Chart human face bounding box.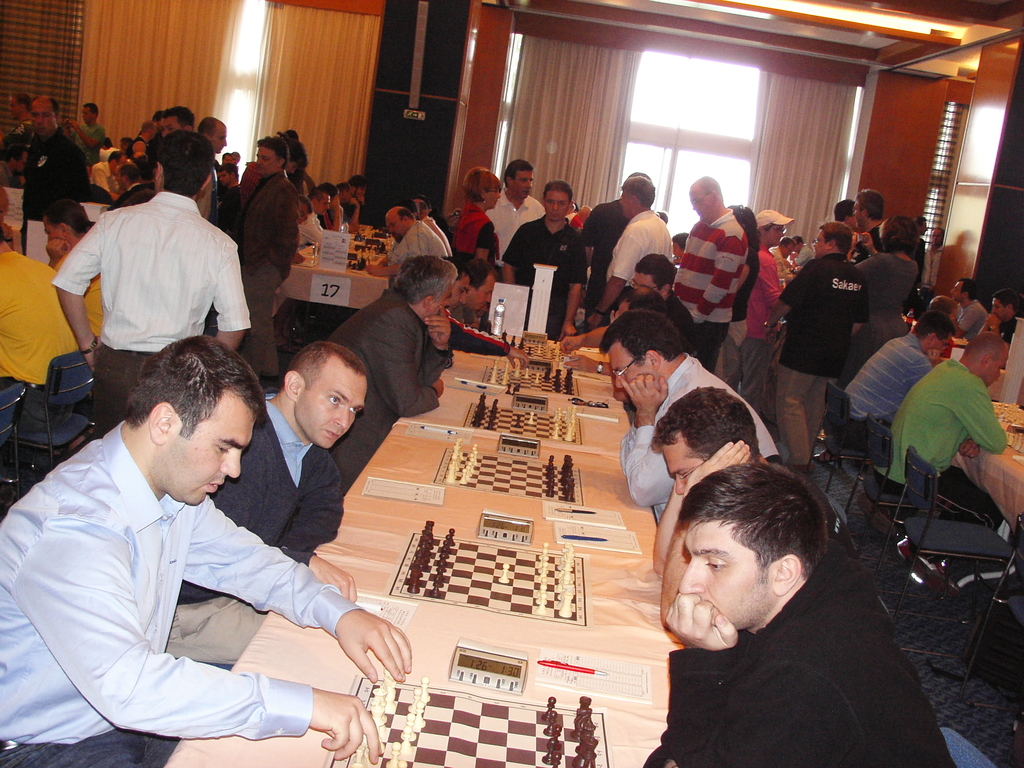
Charted: locate(659, 428, 706, 497).
